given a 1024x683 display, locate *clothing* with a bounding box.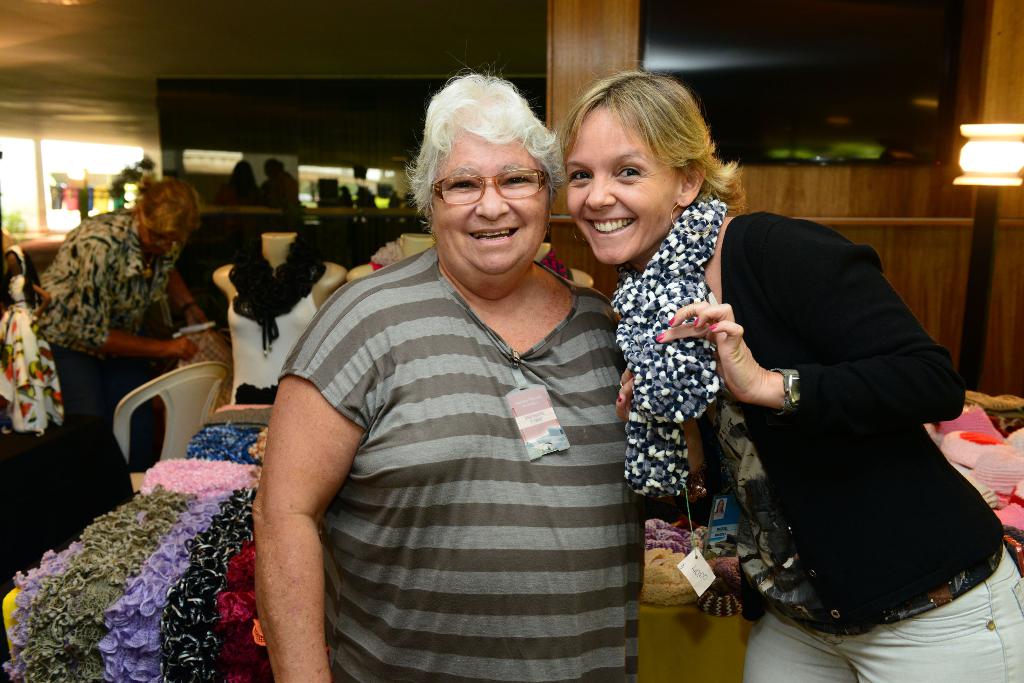
Located: (x1=222, y1=177, x2=255, y2=212).
